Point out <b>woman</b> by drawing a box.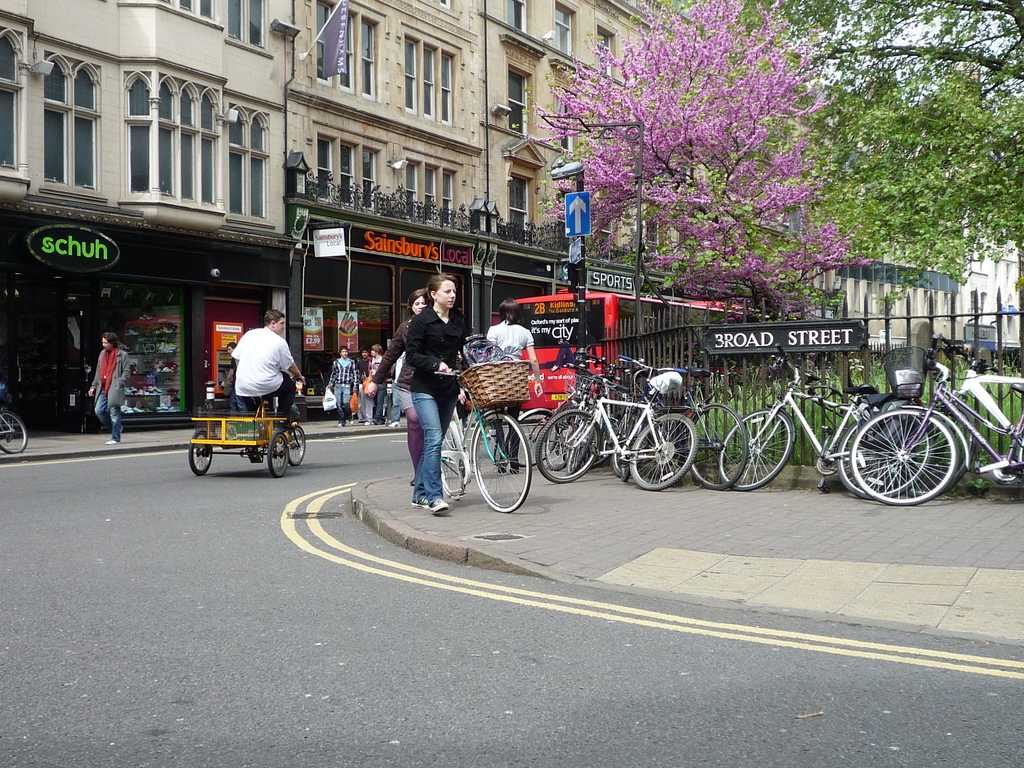
left=408, top=275, right=474, bottom=515.
